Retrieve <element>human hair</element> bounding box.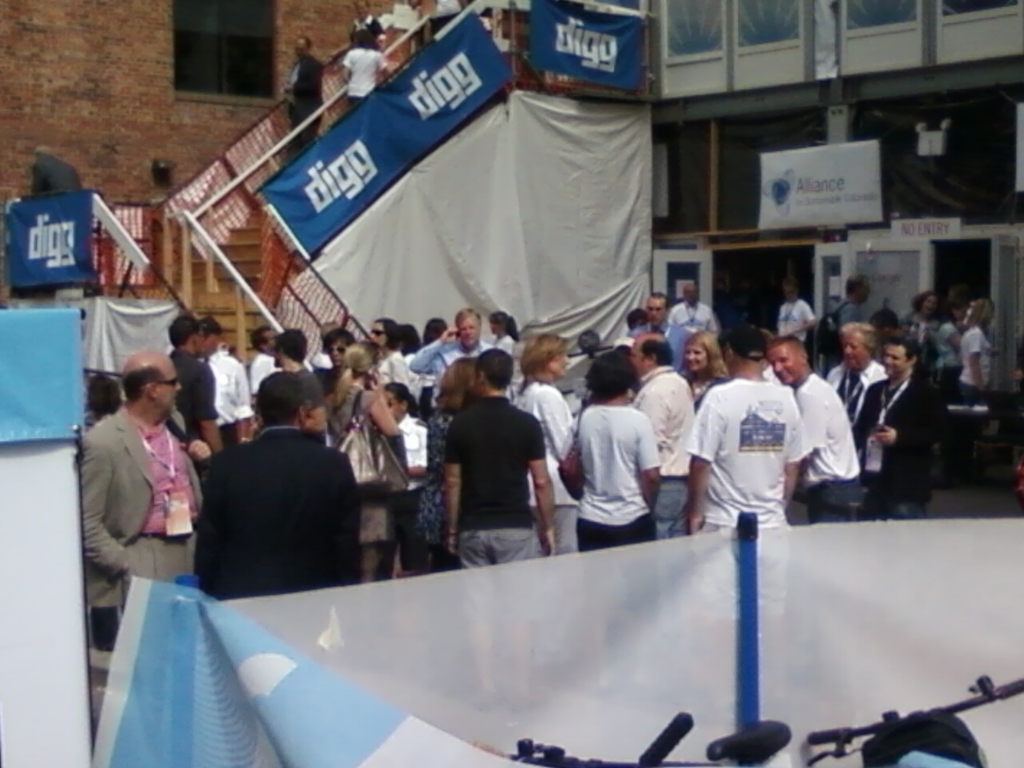
Bounding box: l=638, t=338, r=672, b=362.
